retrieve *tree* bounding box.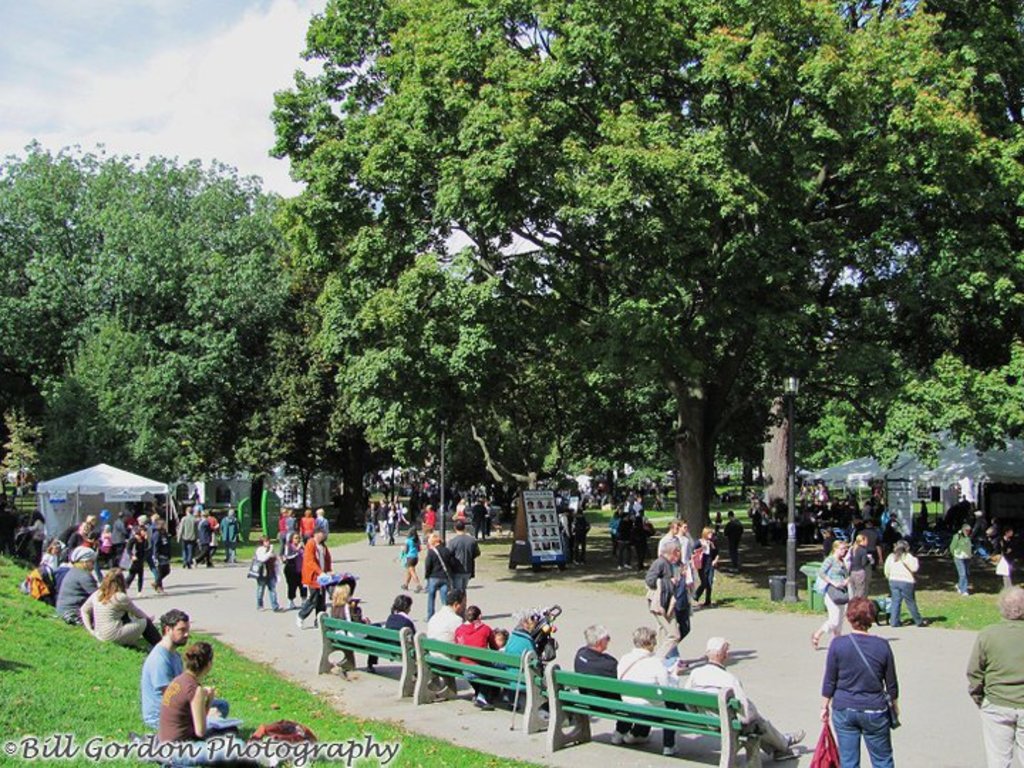
Bounding box: crop(0, 134, 424, 529).
